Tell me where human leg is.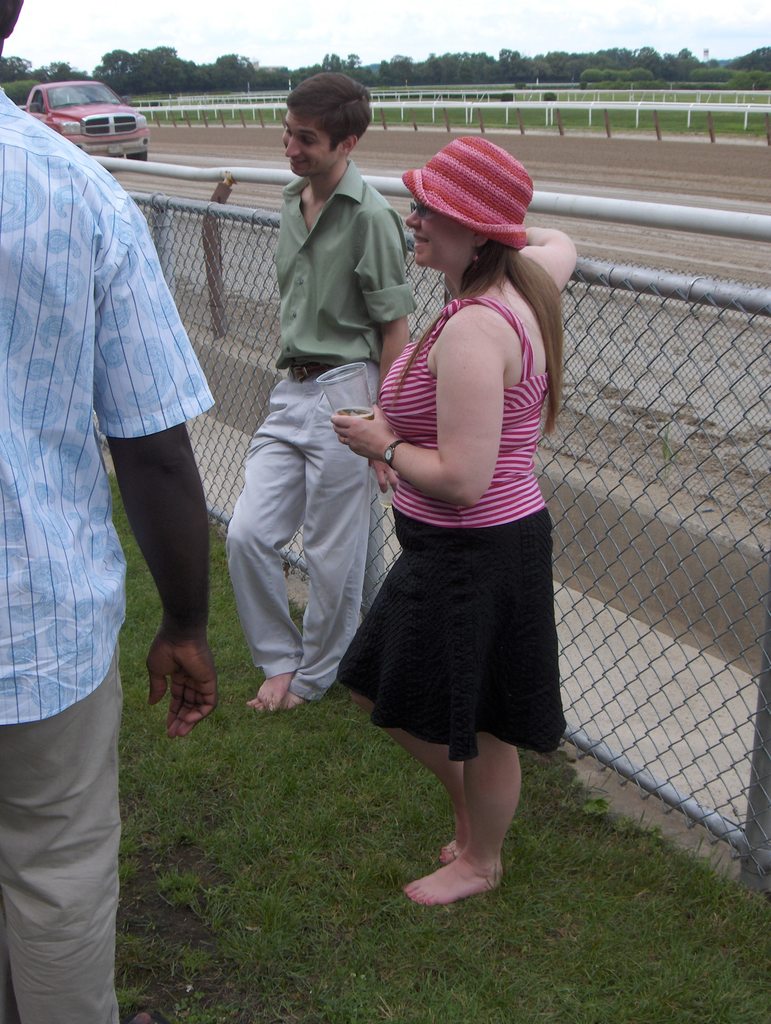
human leg is at rect(0, 515, 126, 1023).
